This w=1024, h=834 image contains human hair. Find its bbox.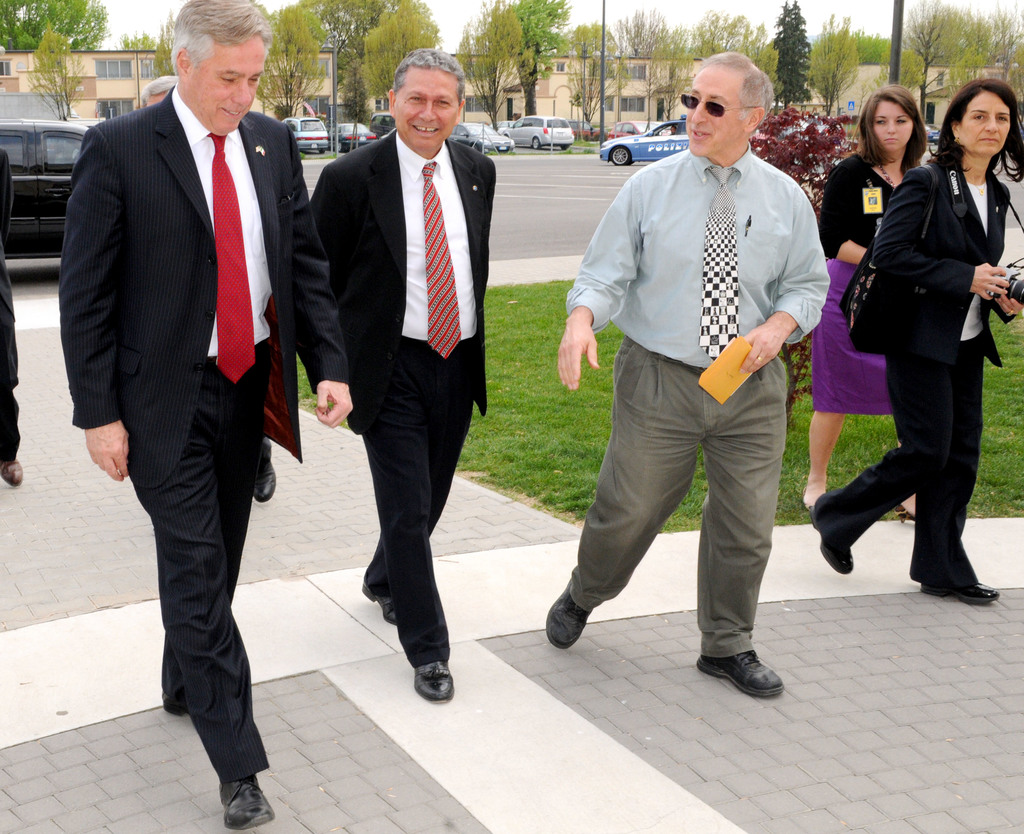
Rect(141, 76, 180, 108).
